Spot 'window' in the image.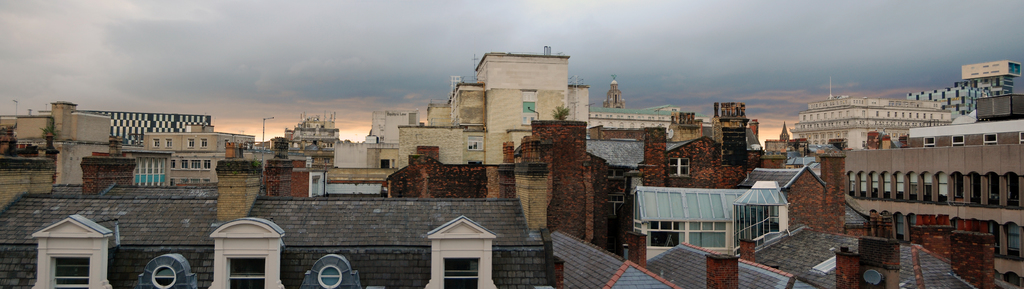
'window' found at 897,212,913,238.
